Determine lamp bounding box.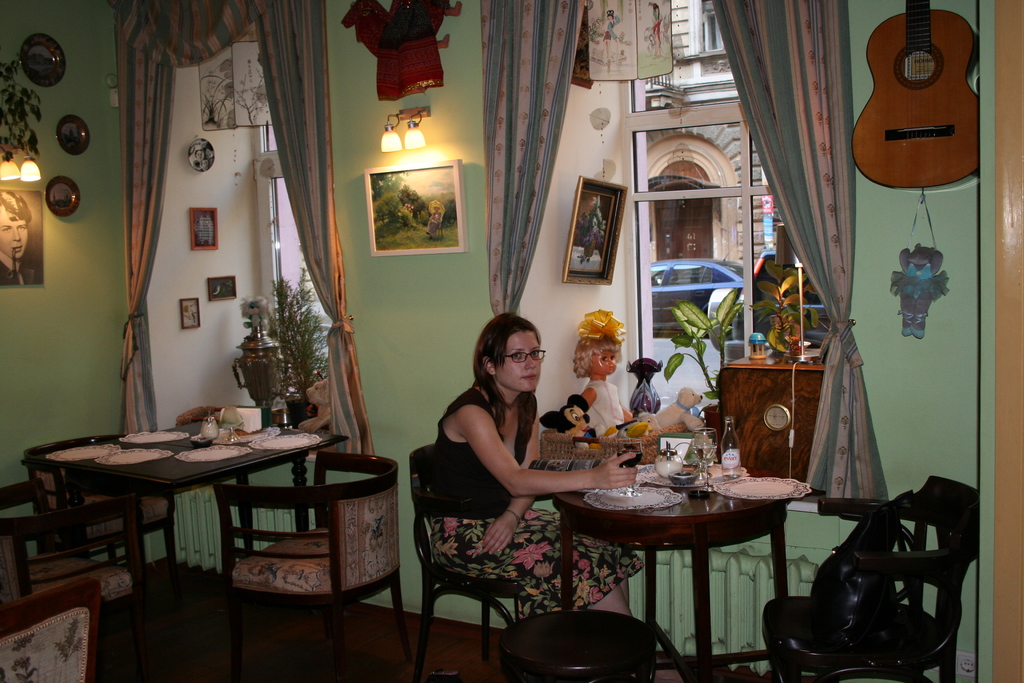
Determined: detection(406, 110, 431, 150).
